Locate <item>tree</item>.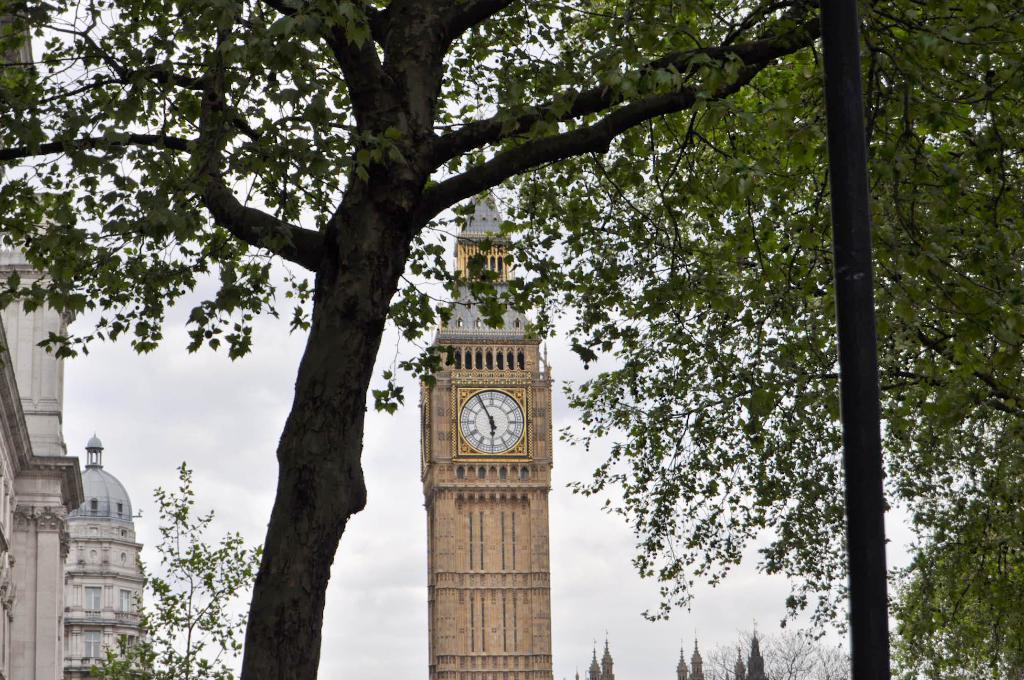
Bounding box: l=0, t=0, r=824, b=679.
